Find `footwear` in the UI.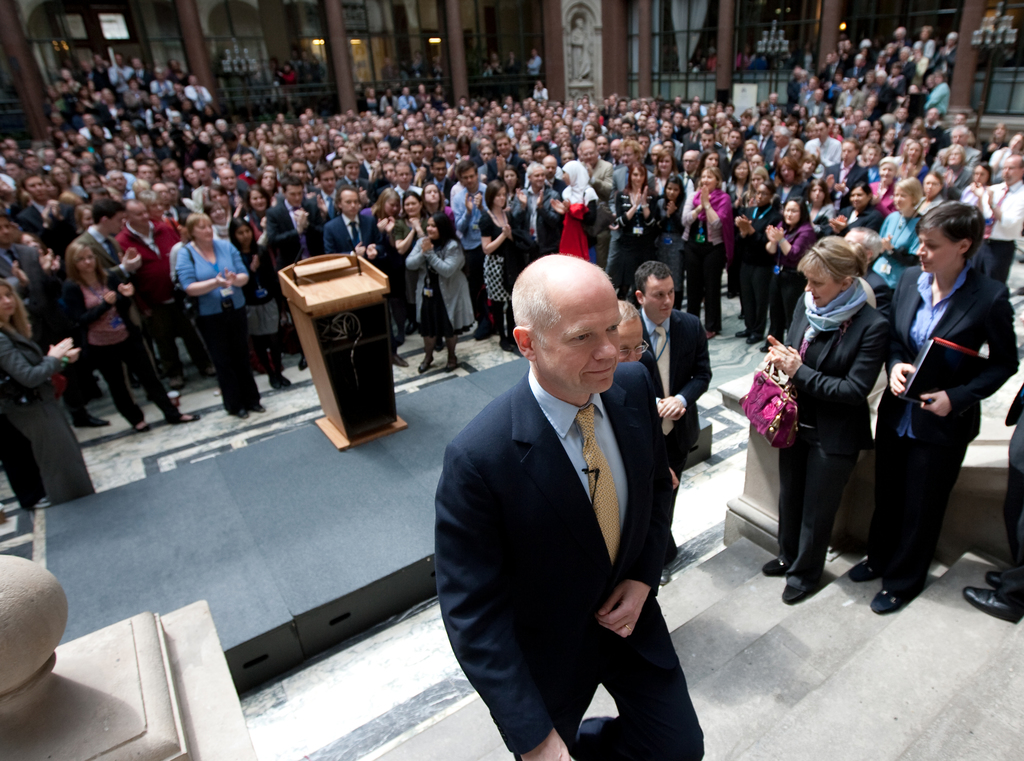
UI element at locate(735, 329, 749, 337).
